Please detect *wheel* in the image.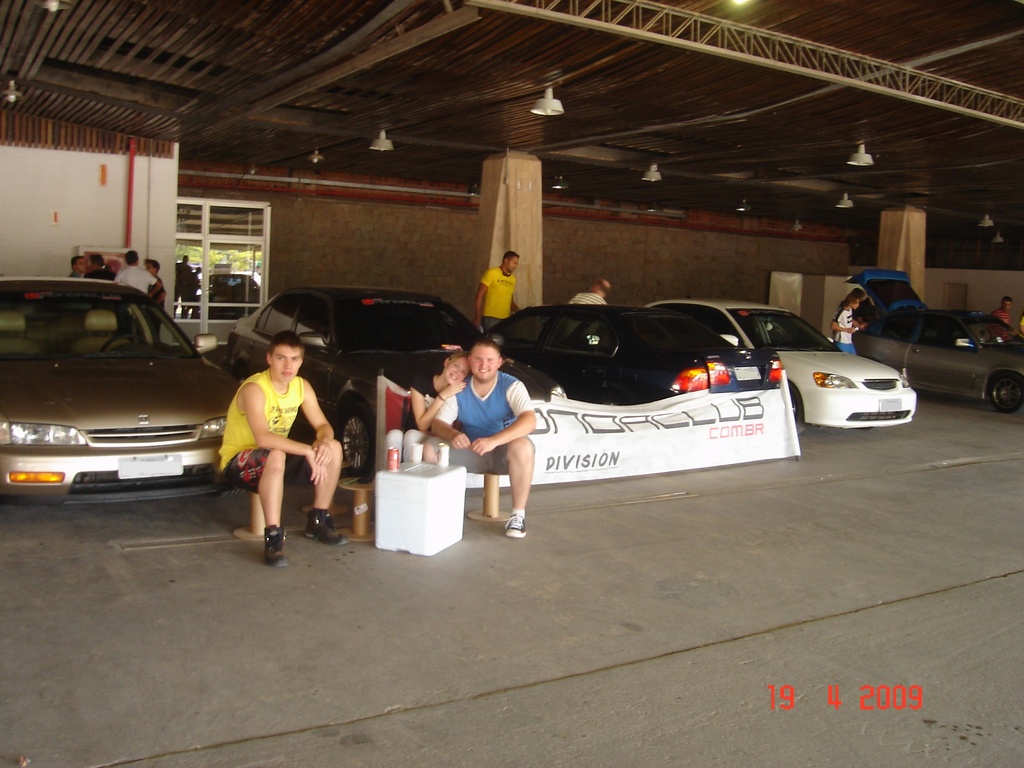
989/373/1023/413.
